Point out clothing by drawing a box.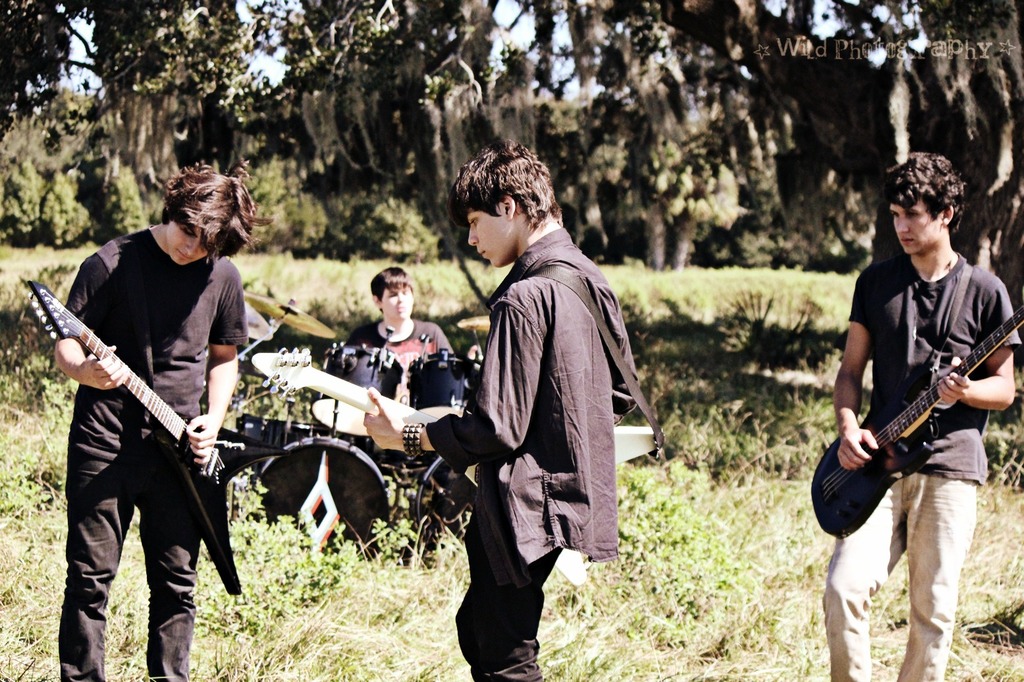
[342,326,470,486].
